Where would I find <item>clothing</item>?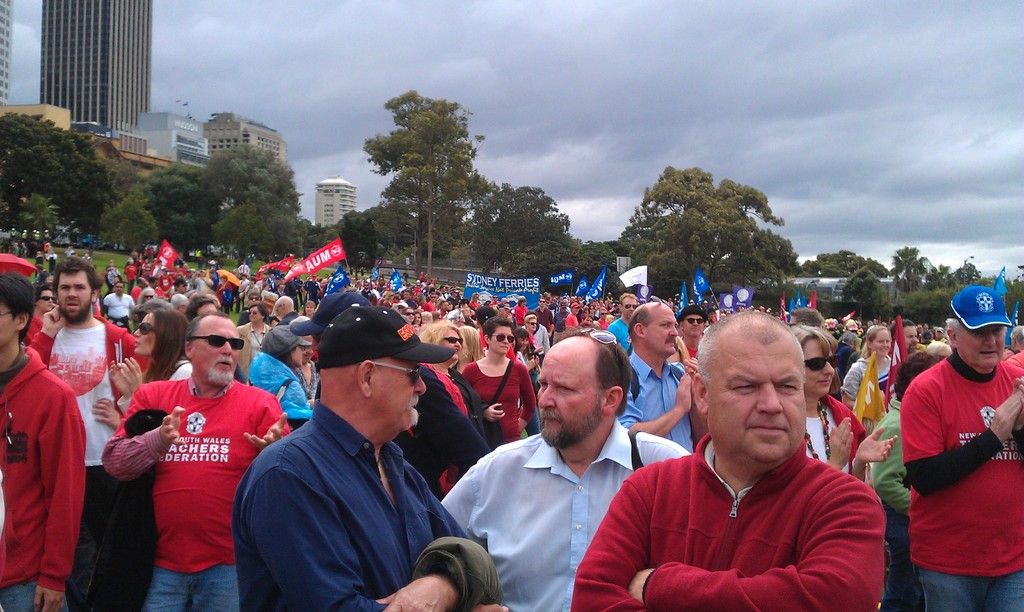
At box=[893, 337, 1019, 611].
